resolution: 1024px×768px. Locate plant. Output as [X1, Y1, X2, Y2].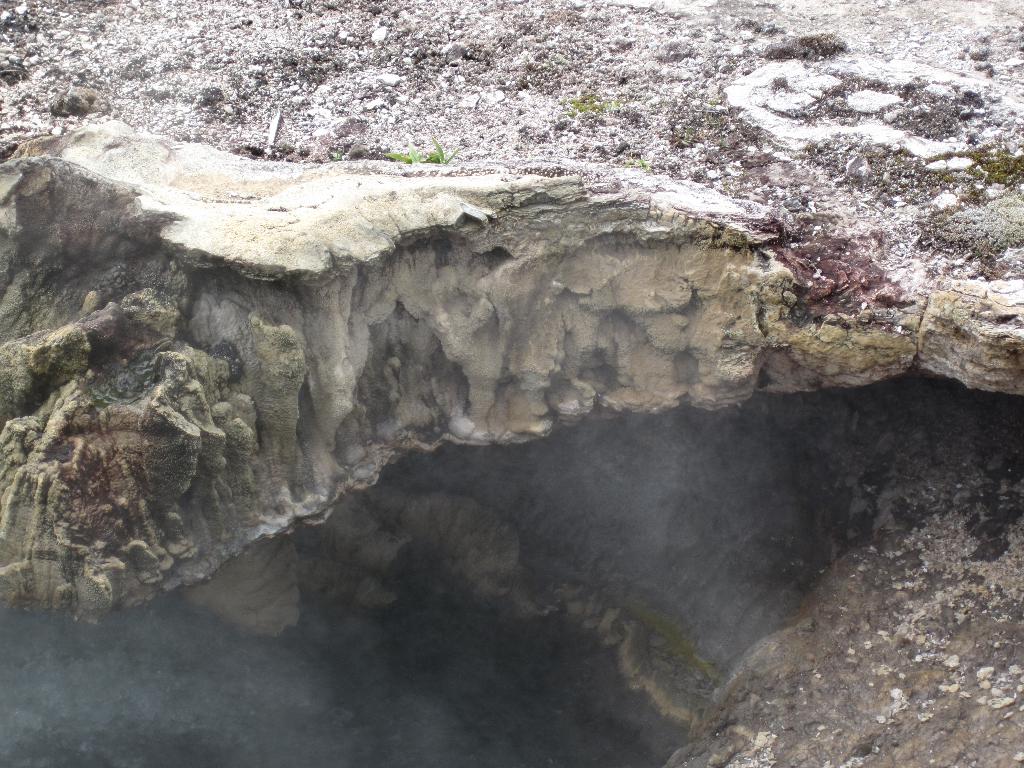
[388, 129, 460, 163].
